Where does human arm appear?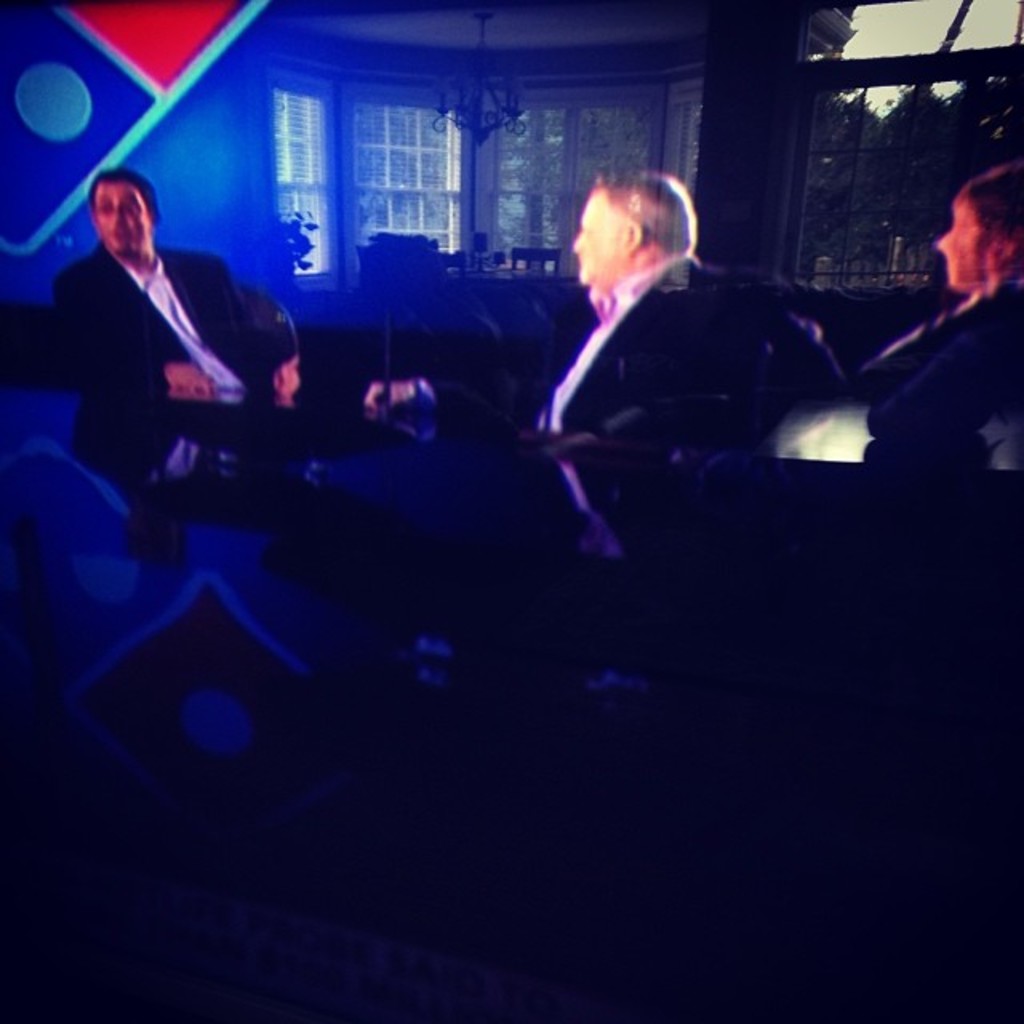
Appears at 360/371/520/418.
